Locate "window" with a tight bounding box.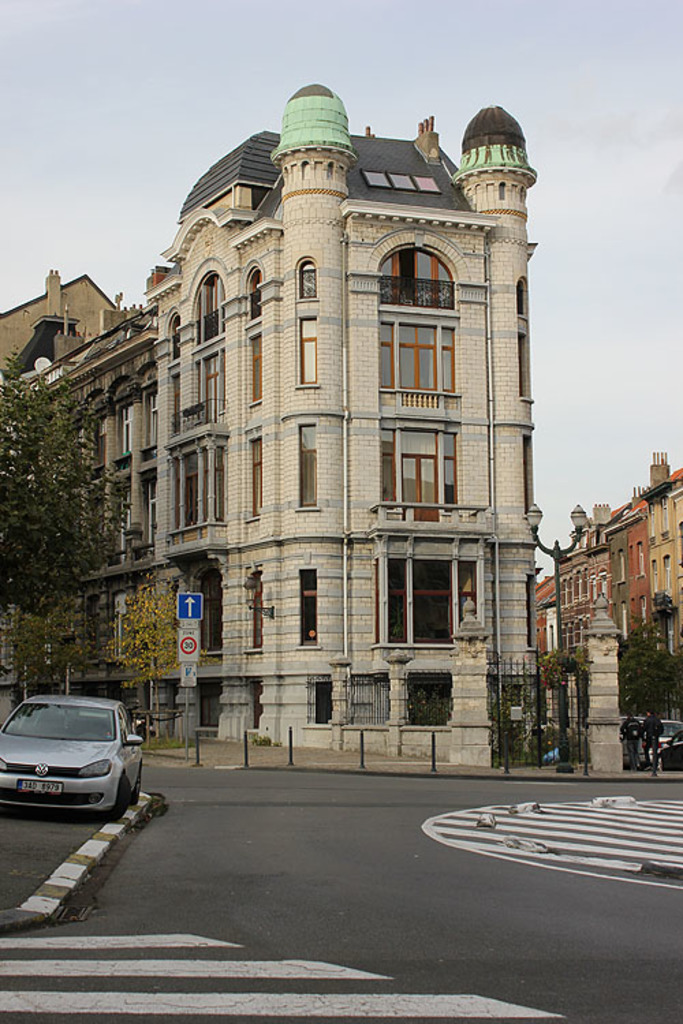
301 565 318 647.
